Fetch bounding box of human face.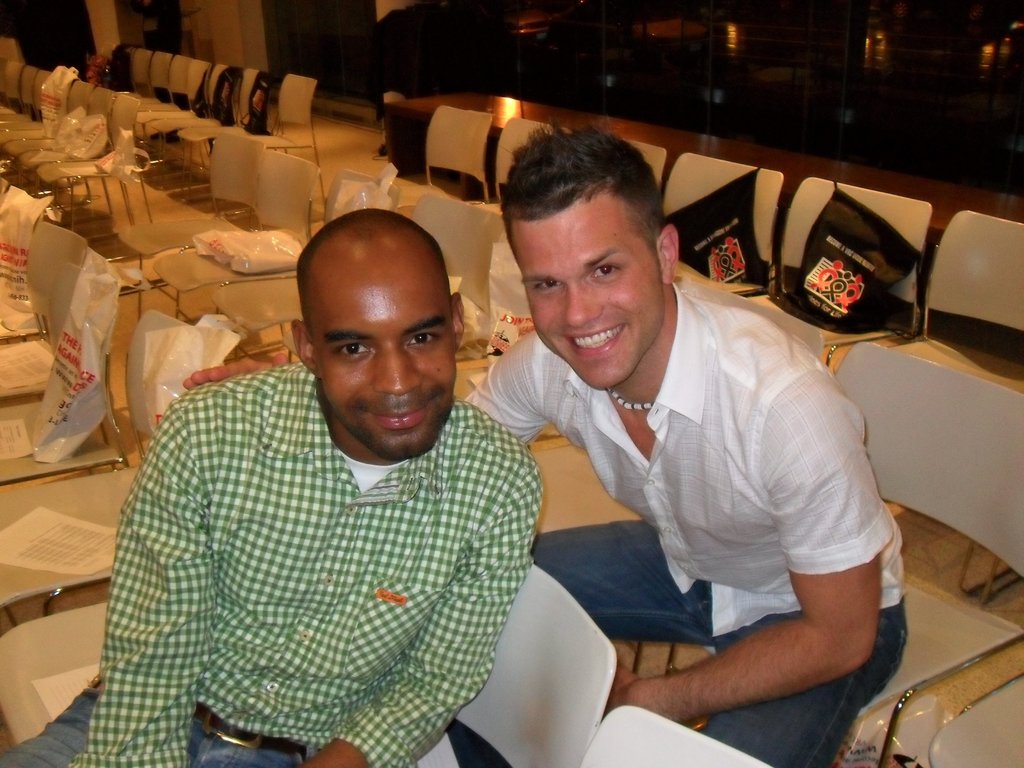
Bbox: [x1=518, y1=199, x2=668, y2=388].
